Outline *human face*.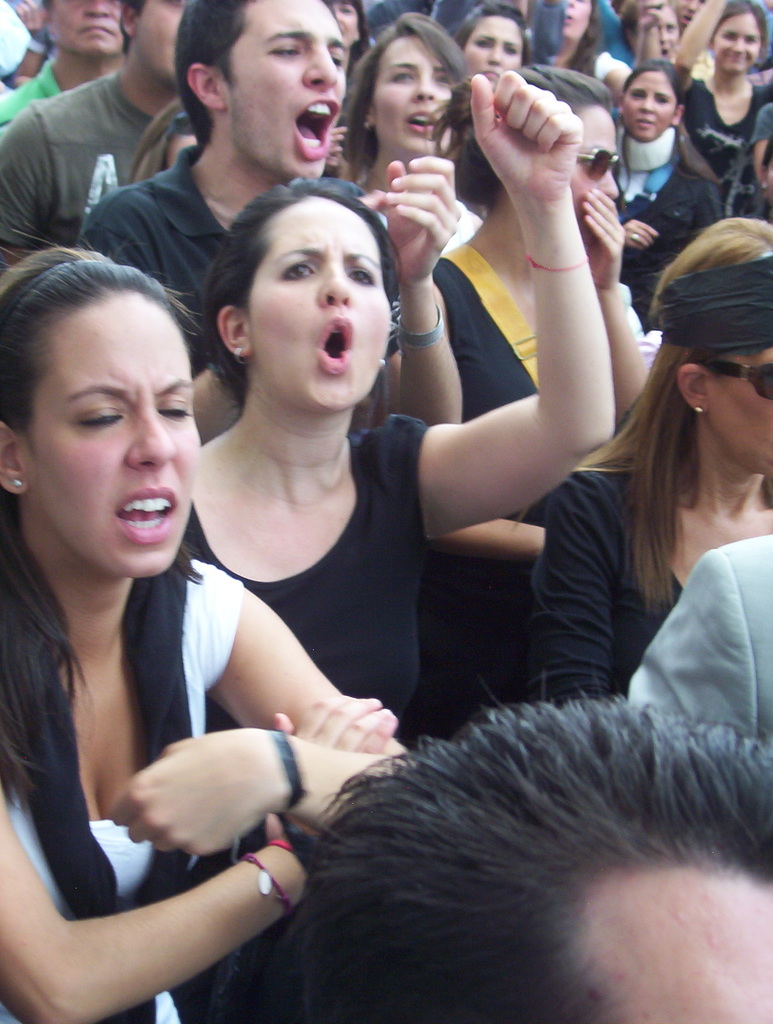
Outline: (557, 0, 592, 37).
